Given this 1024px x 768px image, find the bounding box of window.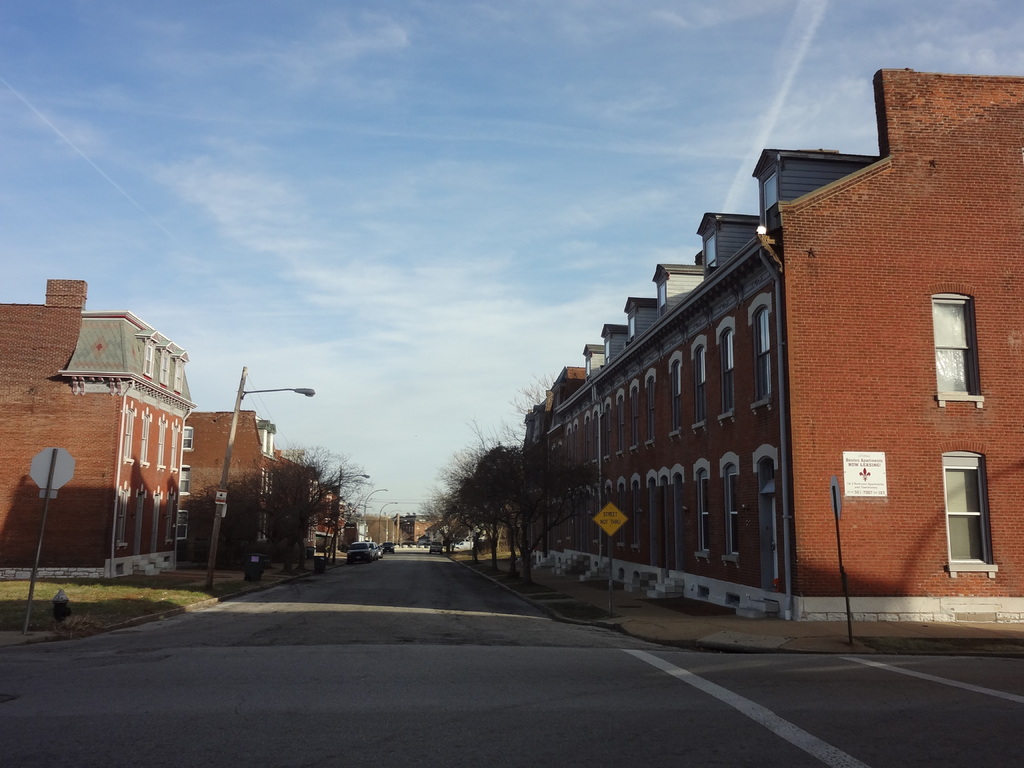
box=[931, 294, 988, 415].
